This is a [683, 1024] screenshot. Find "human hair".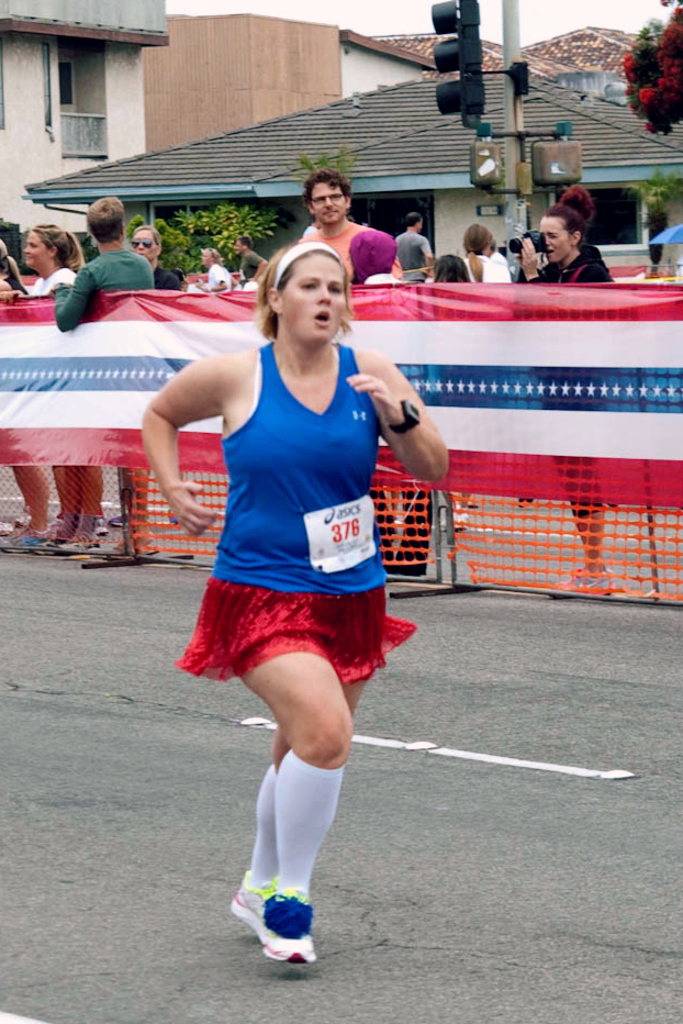
Bounding box: rect(302, 166, 351, 231).
